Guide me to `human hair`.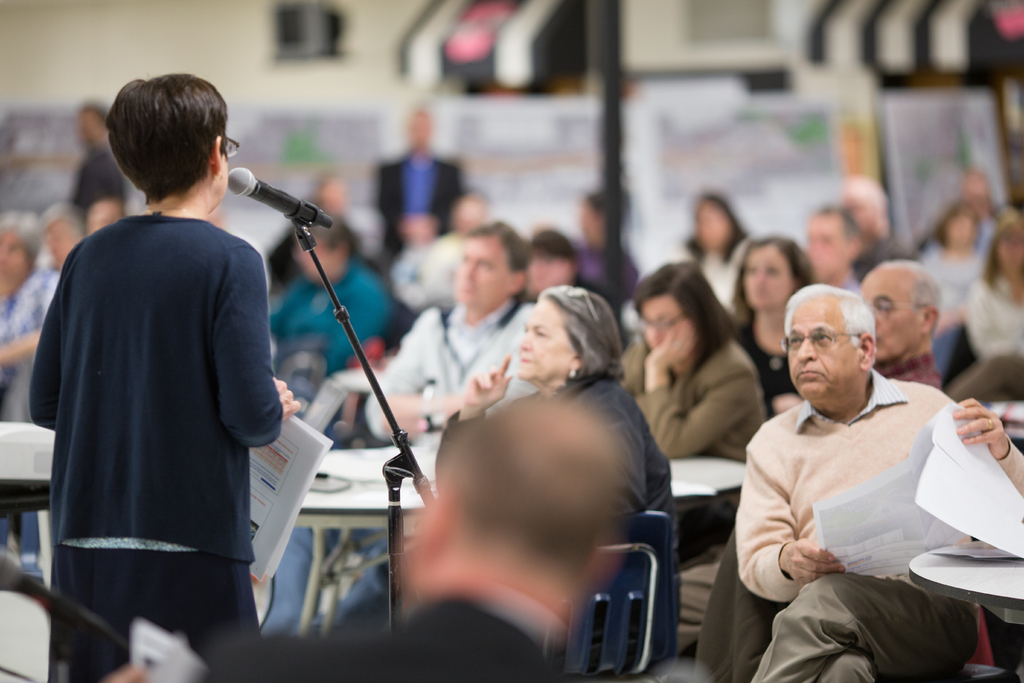
Guidance: (left=0, top=208, right=45, bottom=263).
